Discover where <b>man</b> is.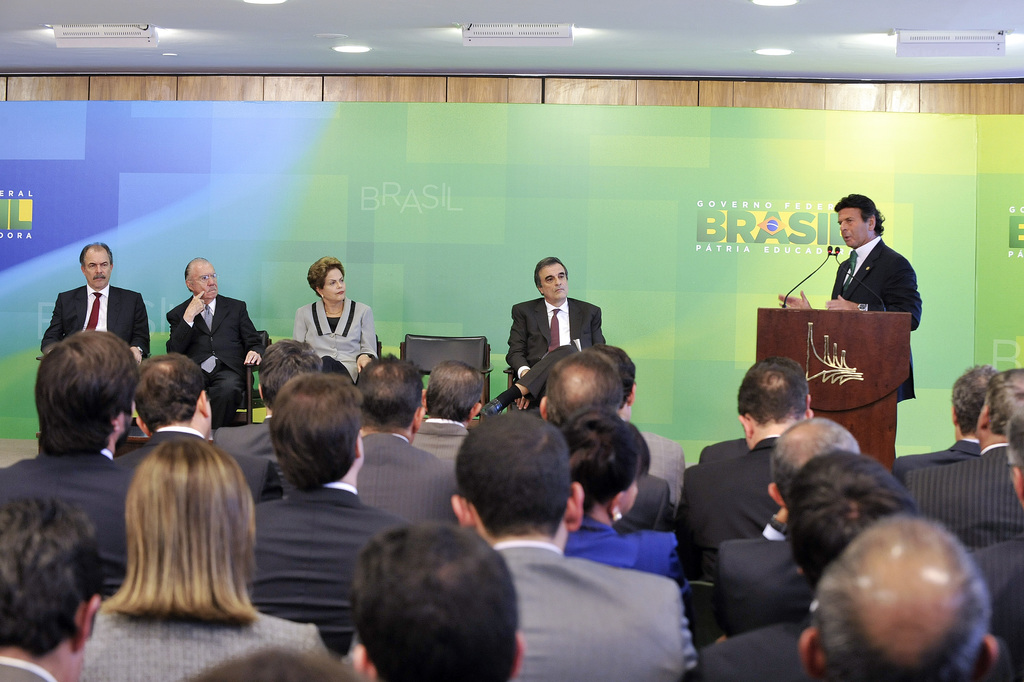
Discovered at <bbox>0, 329, 147, 601</bbox>.
